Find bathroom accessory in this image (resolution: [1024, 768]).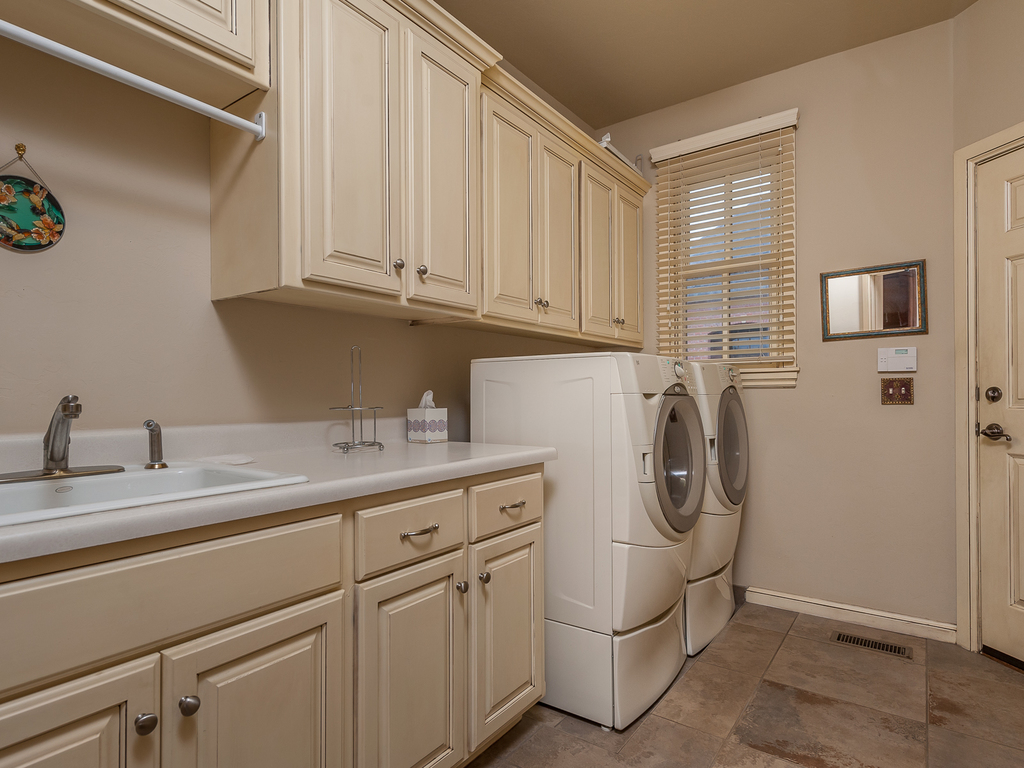
<box>144,408,172,471</box>.
